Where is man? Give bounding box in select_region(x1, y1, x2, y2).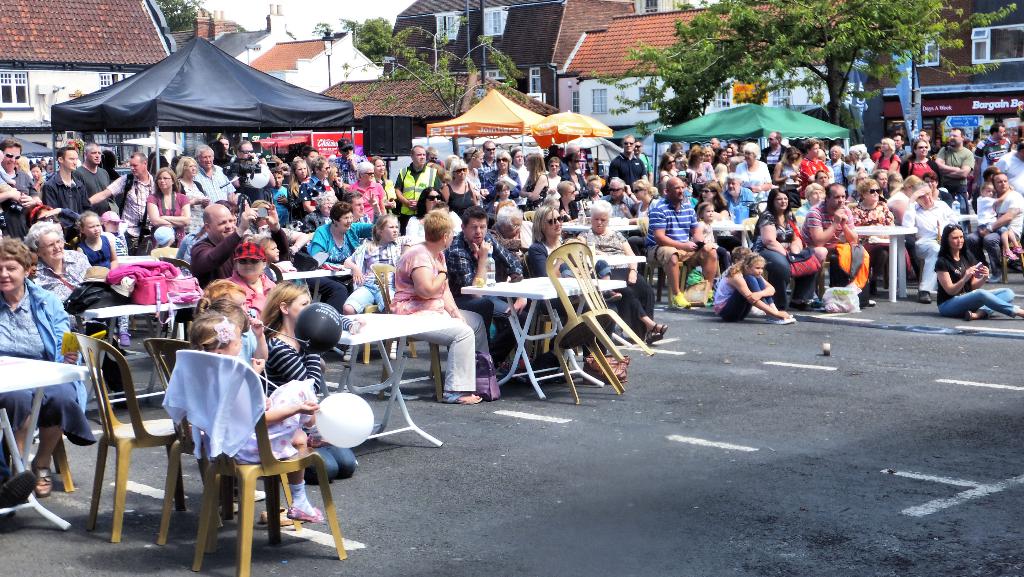
select_region(646, 177, 718, 309).
